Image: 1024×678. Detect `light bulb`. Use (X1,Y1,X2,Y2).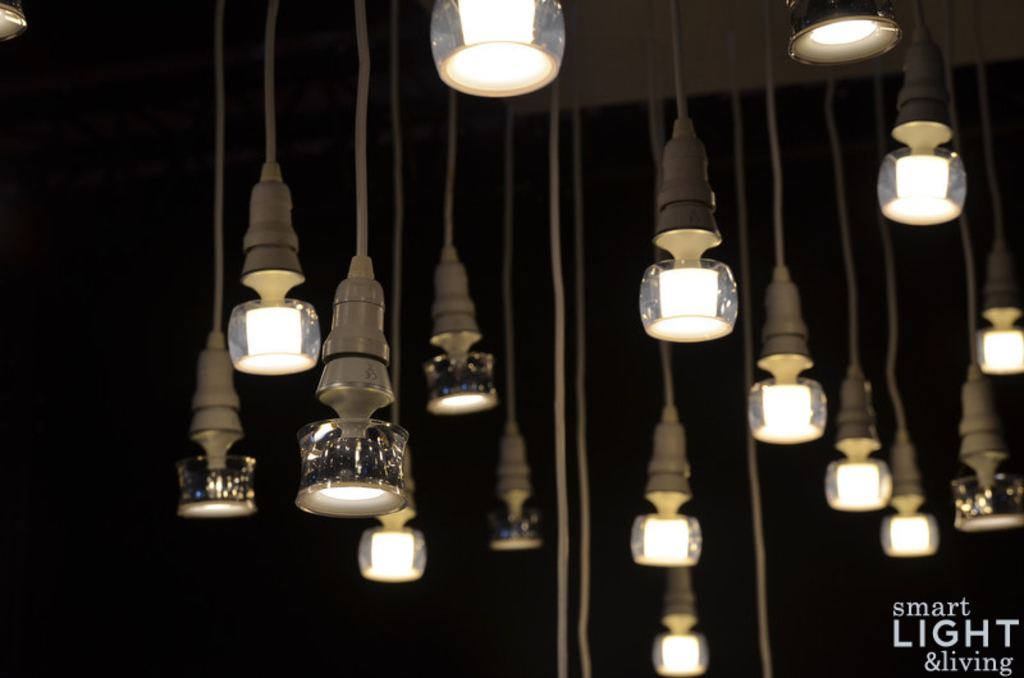
(243,306,300,357).
